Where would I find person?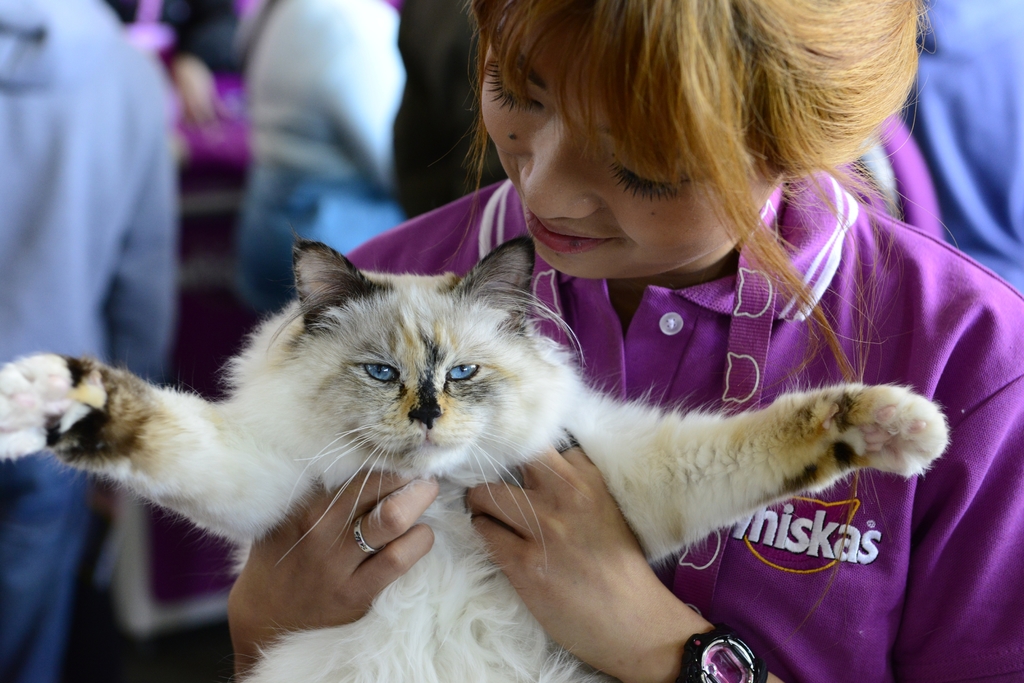
At <region>165, 92, 991, 649</region>.
